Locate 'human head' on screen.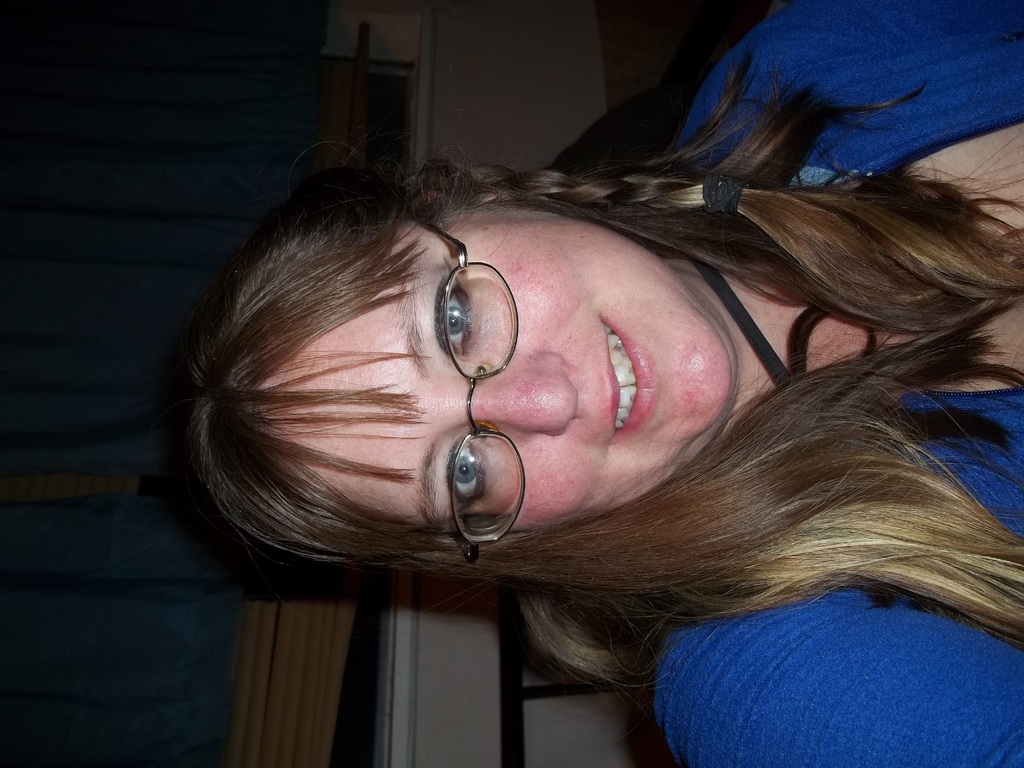
On screen at 205, 186, 821, 551.
